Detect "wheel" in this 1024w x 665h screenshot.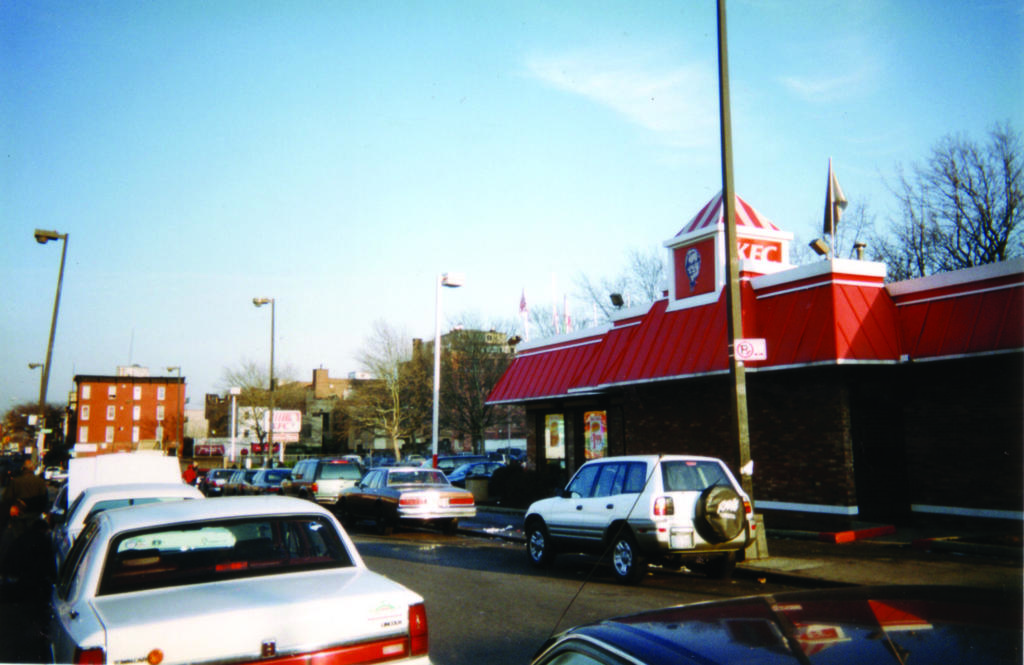
Detection: rect(530, 520, 554, 568).
